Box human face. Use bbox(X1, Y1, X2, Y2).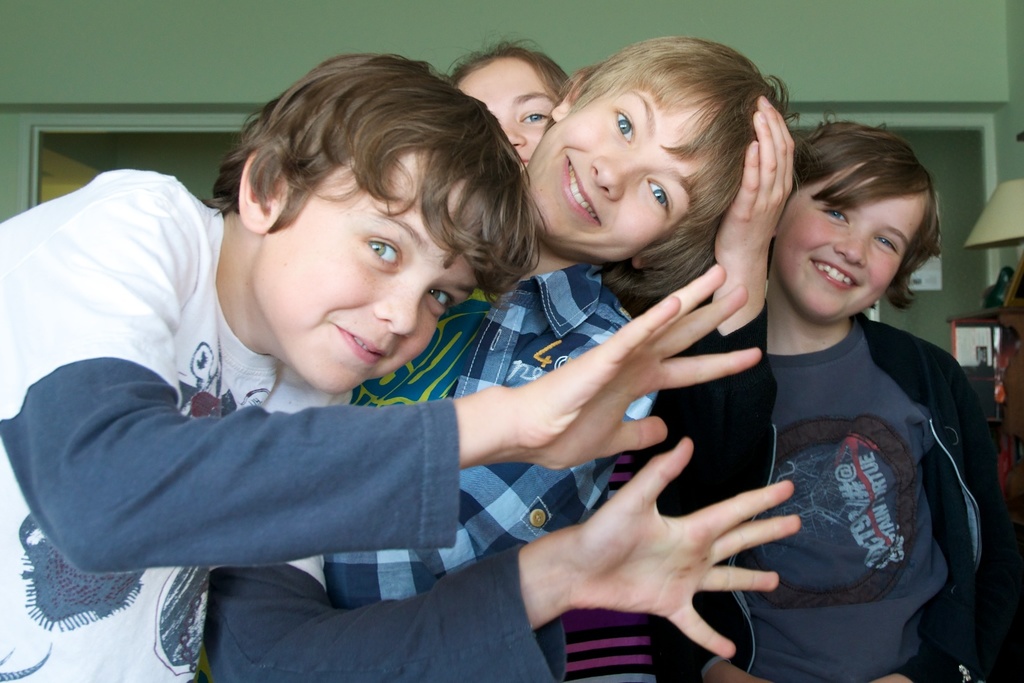
bbox(774, 155, 929, 323).
